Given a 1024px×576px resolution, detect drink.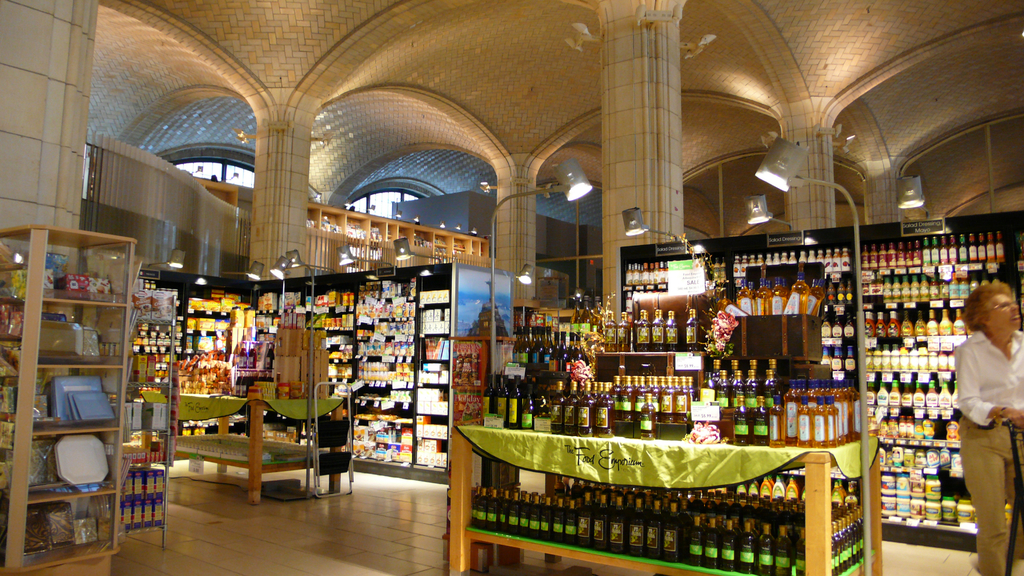
<box>618,310,633,353</box>.
